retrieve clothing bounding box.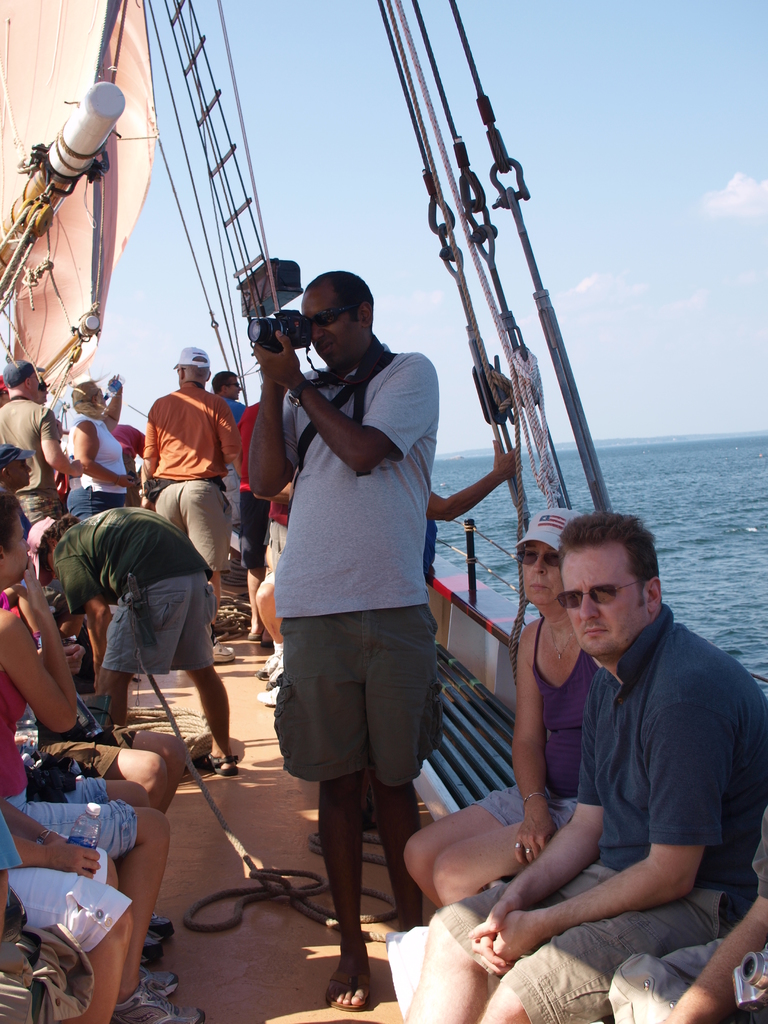
Bounding box: [left=483, top=608, right=607, bottom=846].
